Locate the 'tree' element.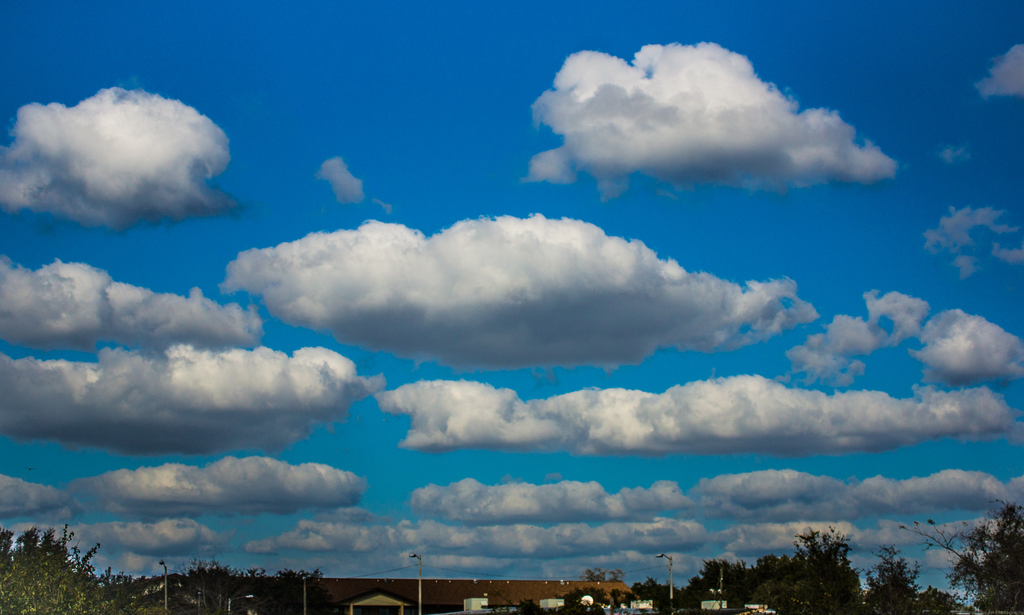
Element bbox: box(788, 525, 876, 602).
